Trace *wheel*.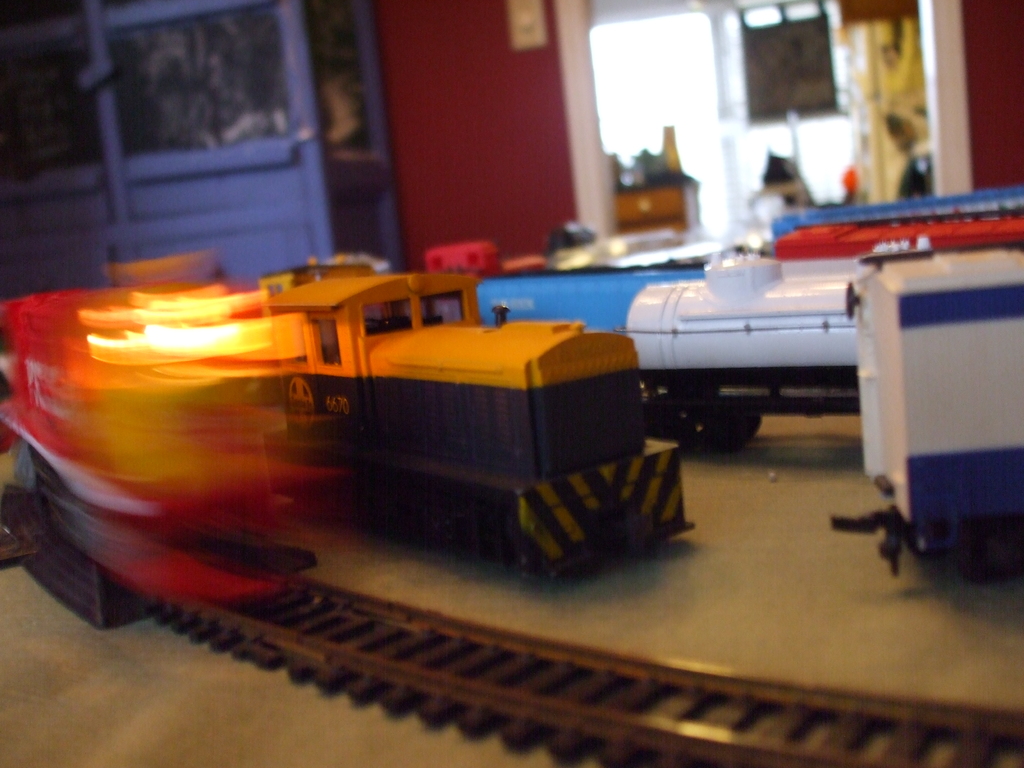
Traced to 950 515 1023 588.
